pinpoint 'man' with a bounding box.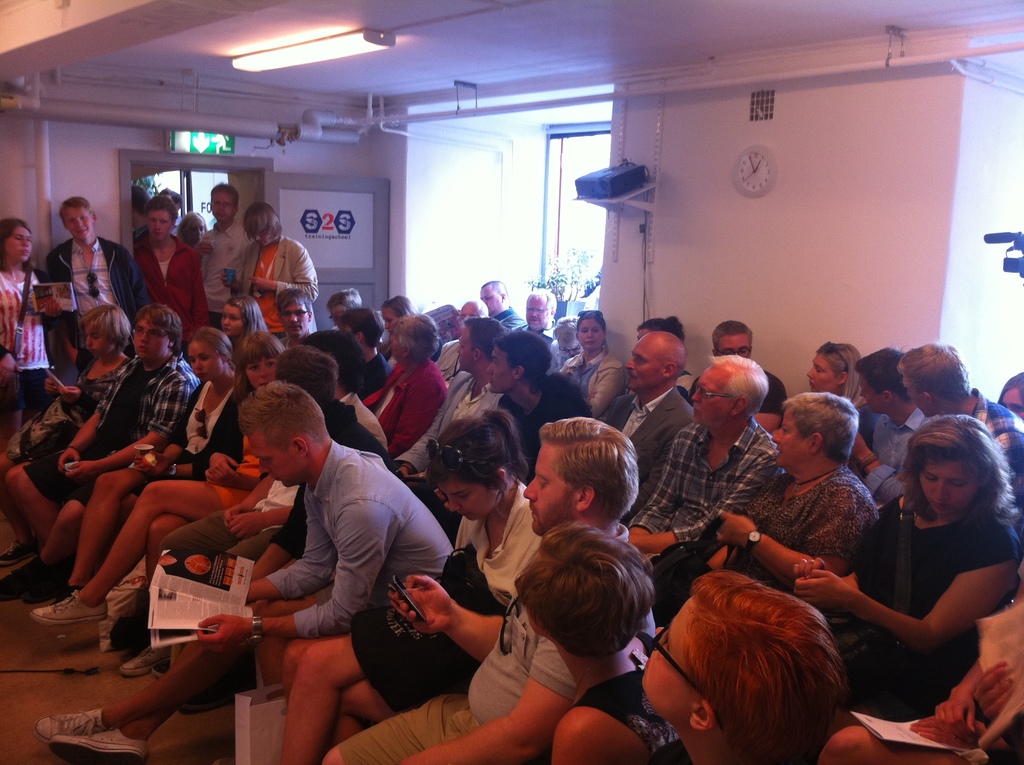
<bbox>523, 286, 557, 332</bbox>.
